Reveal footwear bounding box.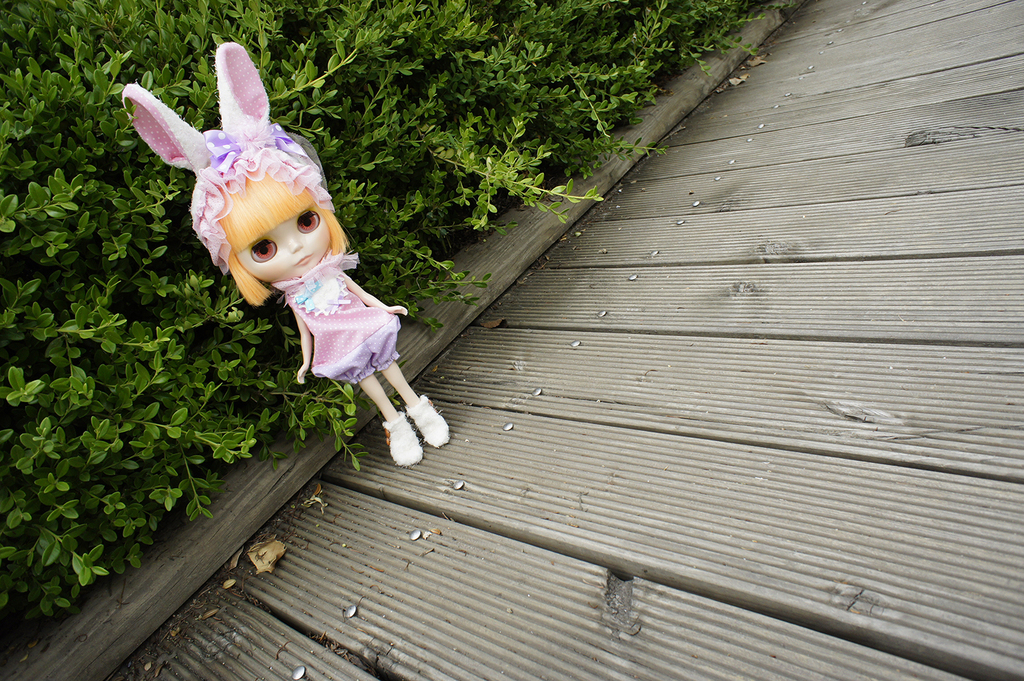
Revealed: box=[384, 414, 423, 462].
